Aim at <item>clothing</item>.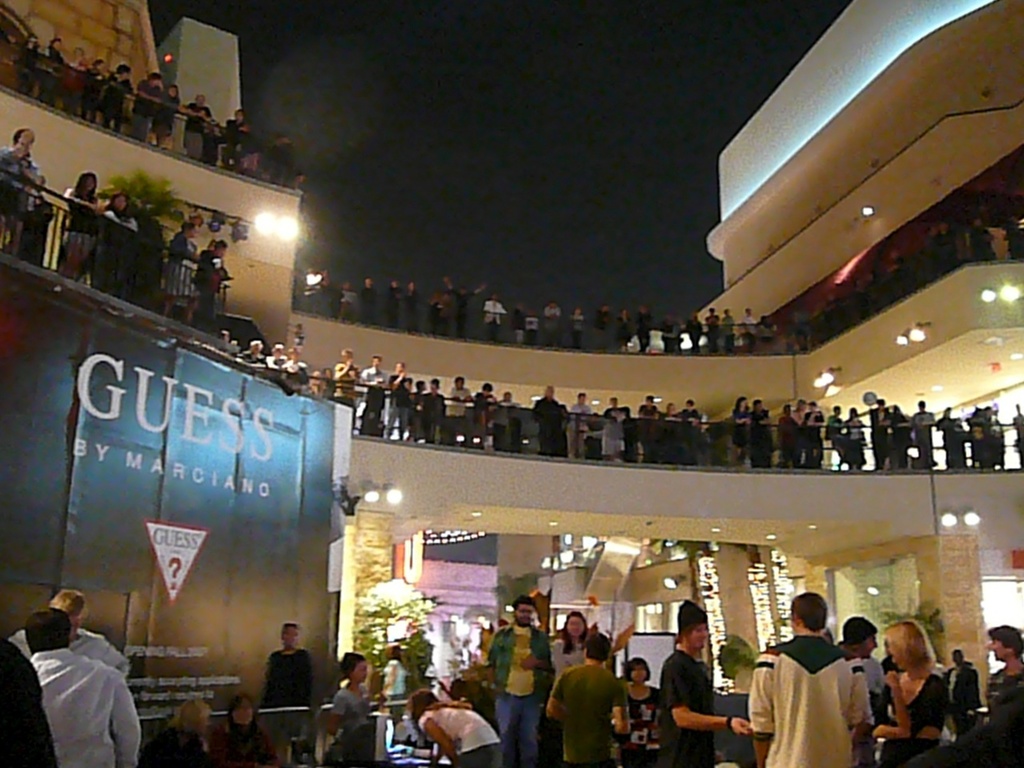
Aimed at bbox=[616, 314, 632, 350].
